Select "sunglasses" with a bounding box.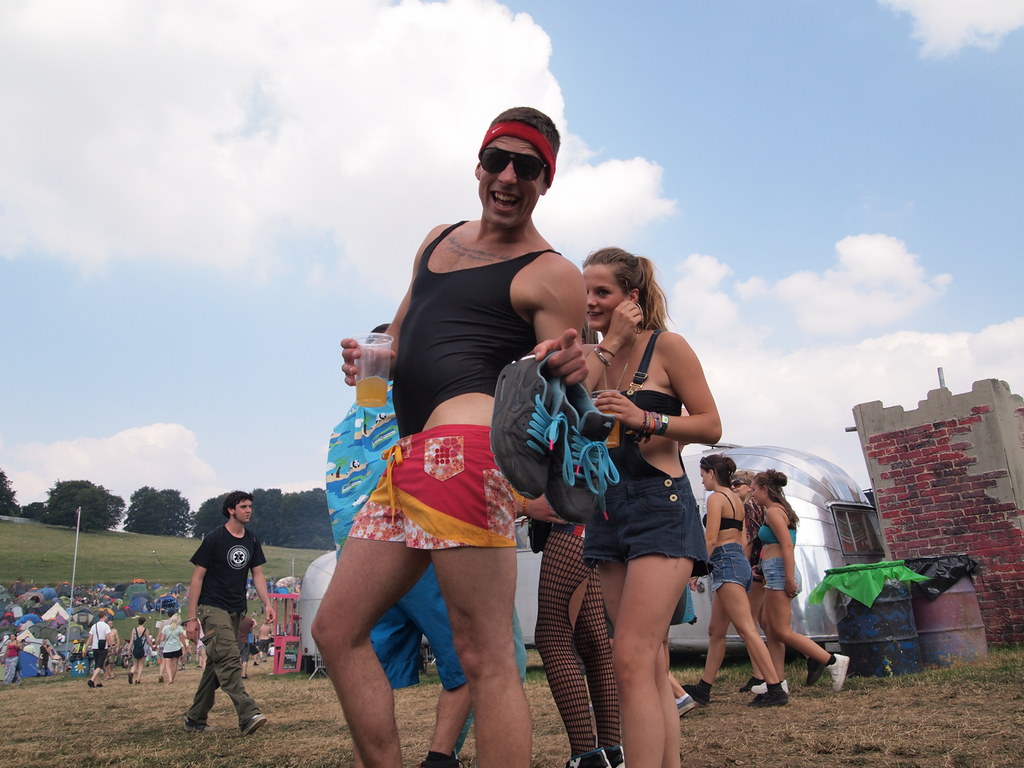
pyautogui.locateOnScreen(699, 458, 711, 467).
